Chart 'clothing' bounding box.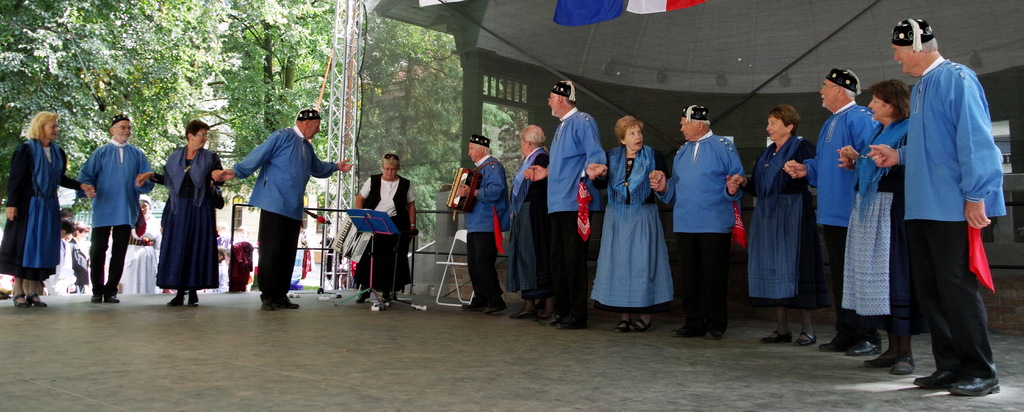
Charted: BBox(841, 106, 912, 331).
